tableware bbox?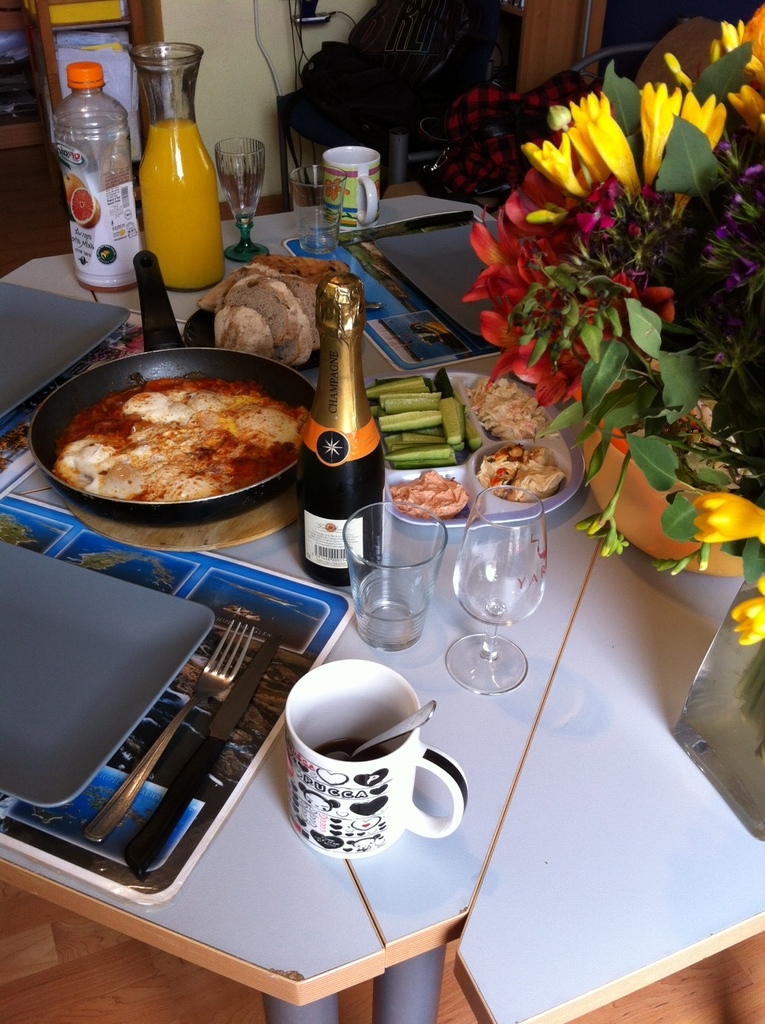
(442,484,551,693)
